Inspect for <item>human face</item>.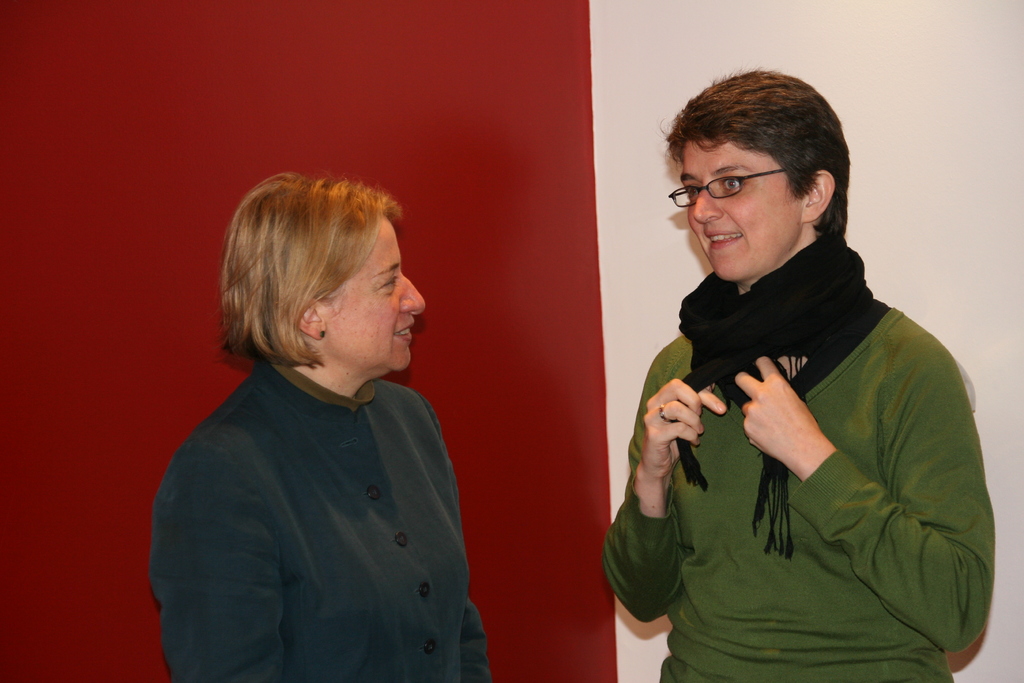
Inspection: 323, 219, 424, 377.
